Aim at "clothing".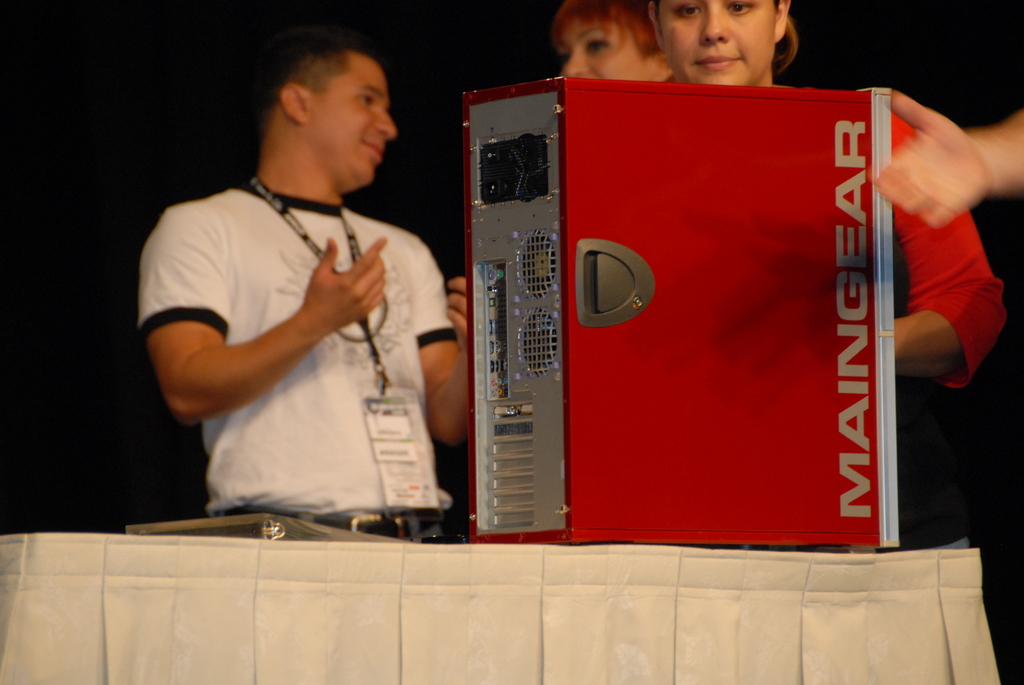
Aimed at [x1=133, y1=129, x2=452, y2=516].
